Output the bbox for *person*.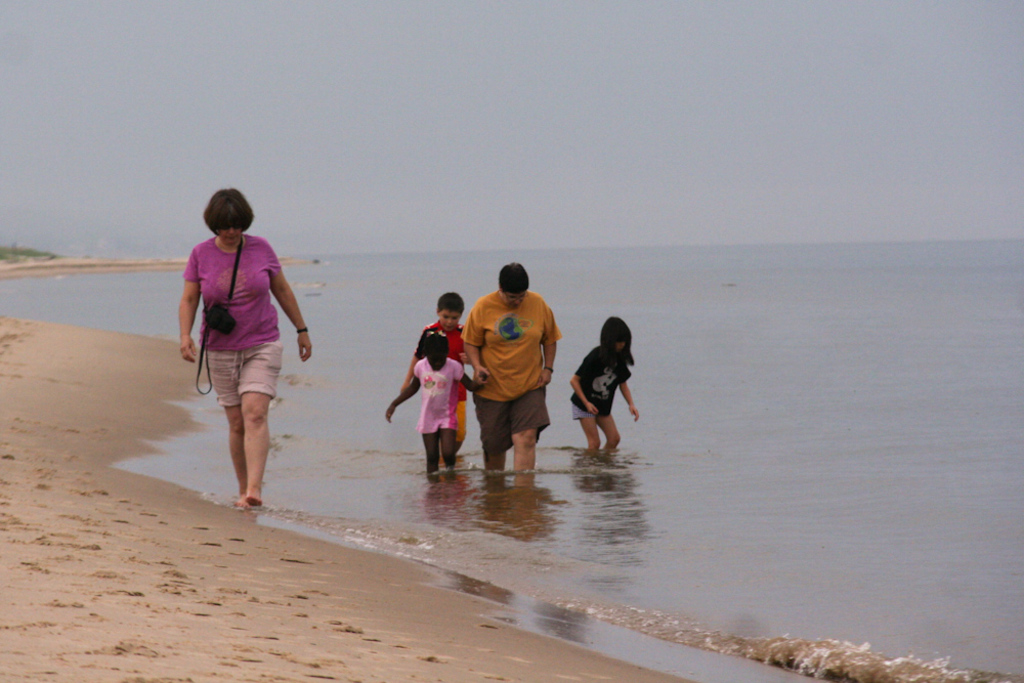
locate(572, 311, 644, 454).
